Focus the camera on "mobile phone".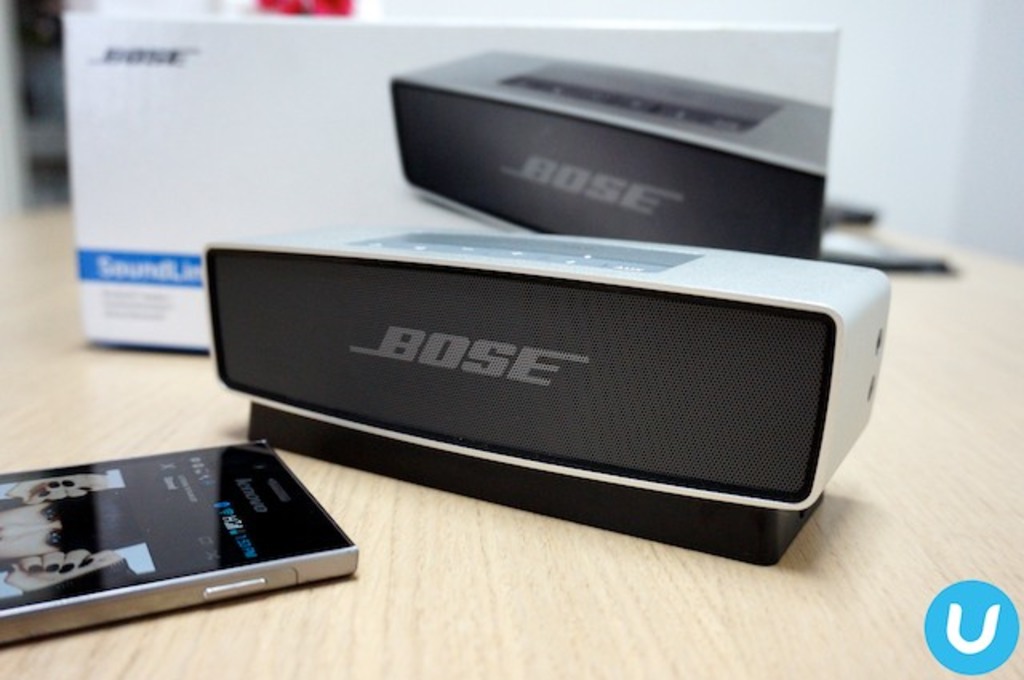
Focus region: box=[0, 430, 384, 635].
